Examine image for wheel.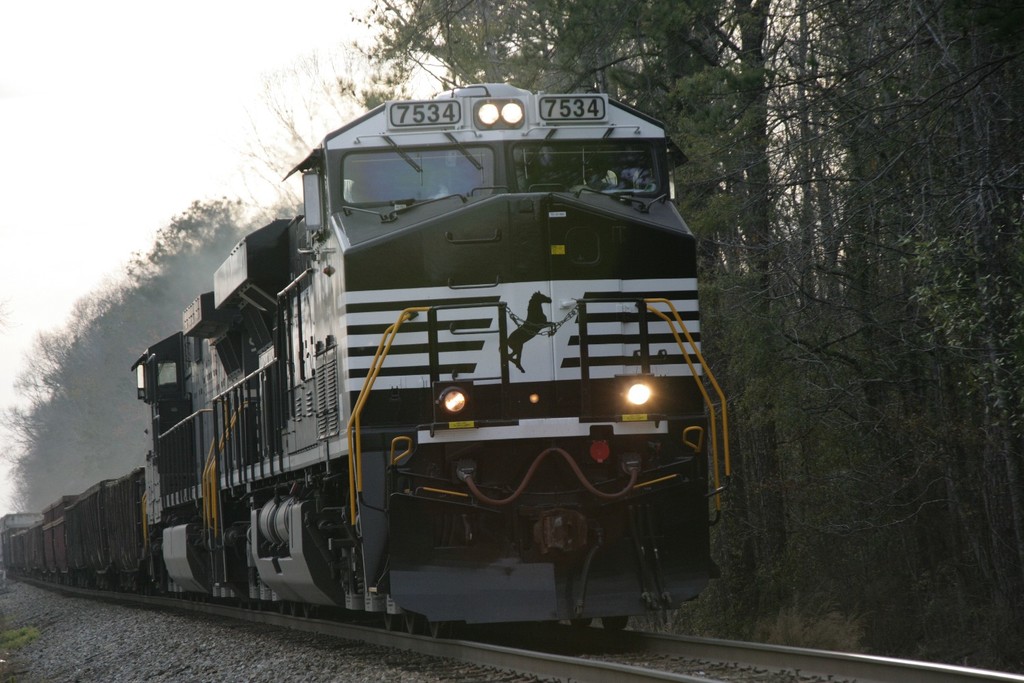
Examination result: bbox(274, 600, 285, 613).
